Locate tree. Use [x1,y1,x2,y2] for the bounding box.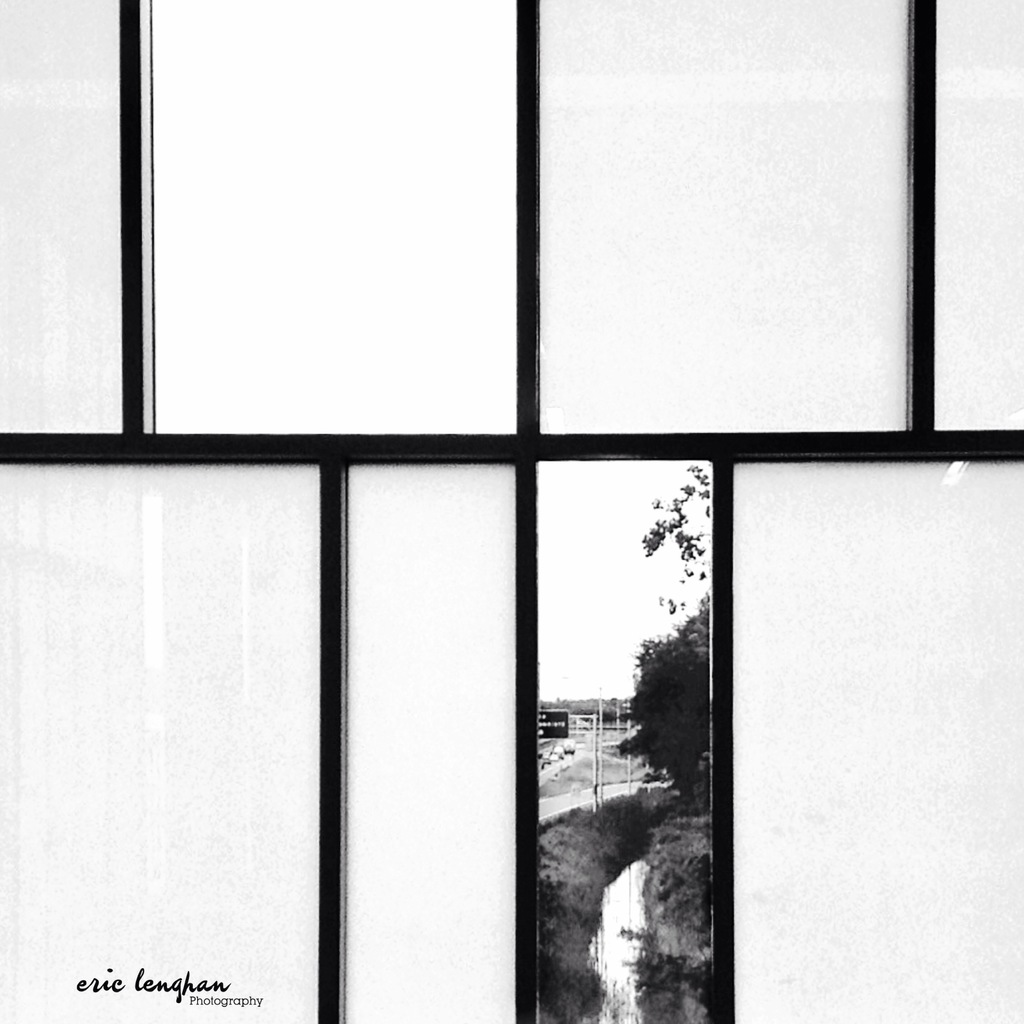
[609,584,710,810].
